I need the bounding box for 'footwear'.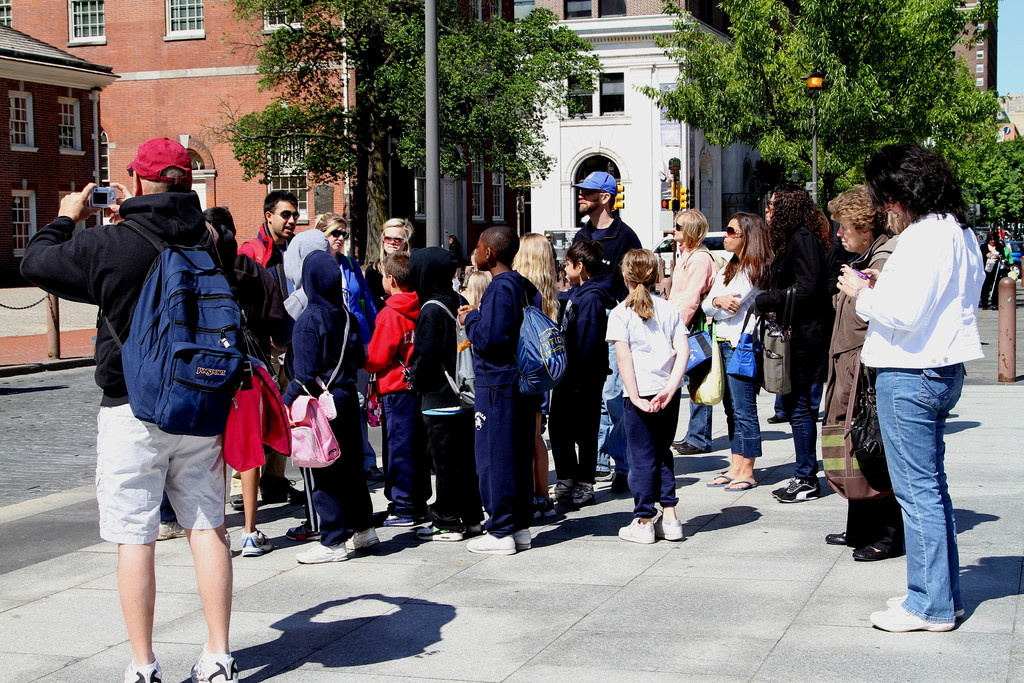
Here it is: BBox(290, 523, 321, 541).
